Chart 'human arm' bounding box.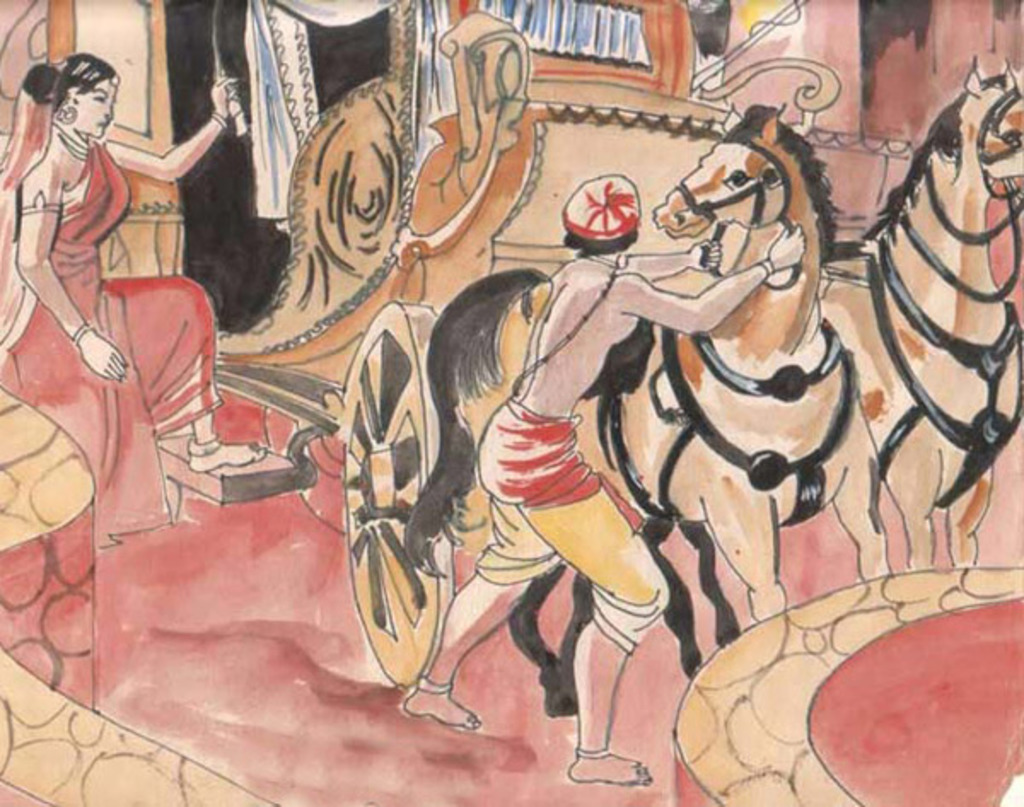
Charted: region(614, 220, 806, 345).
